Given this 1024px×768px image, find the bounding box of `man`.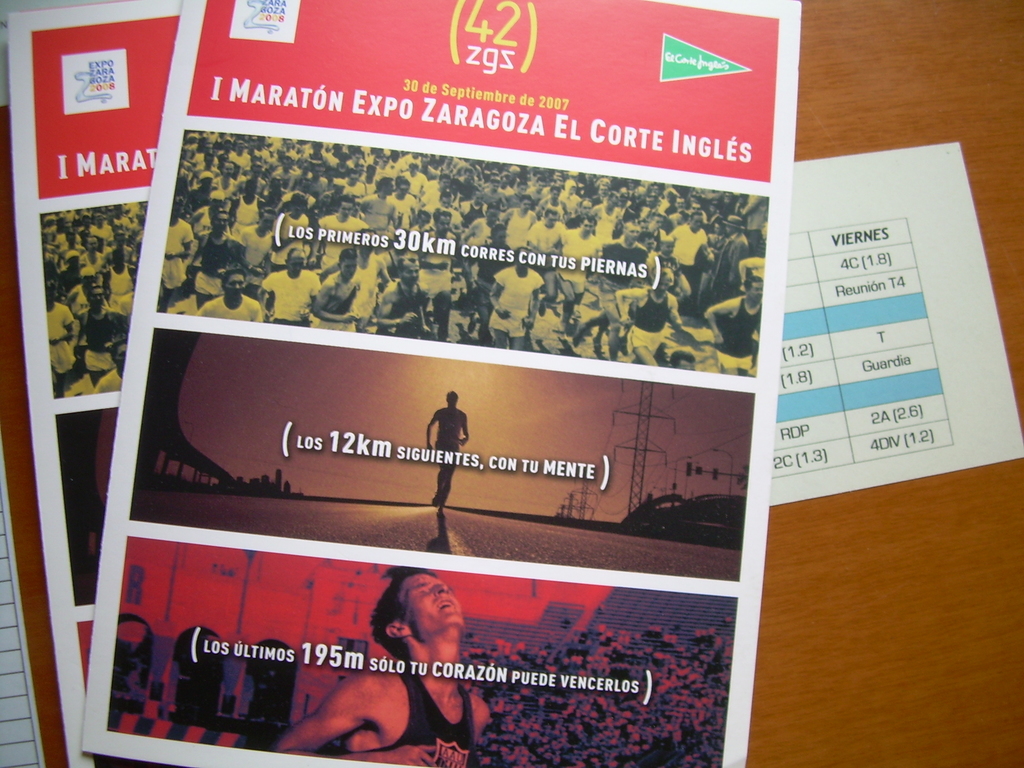
select_region(669, 210, 714, 305).
